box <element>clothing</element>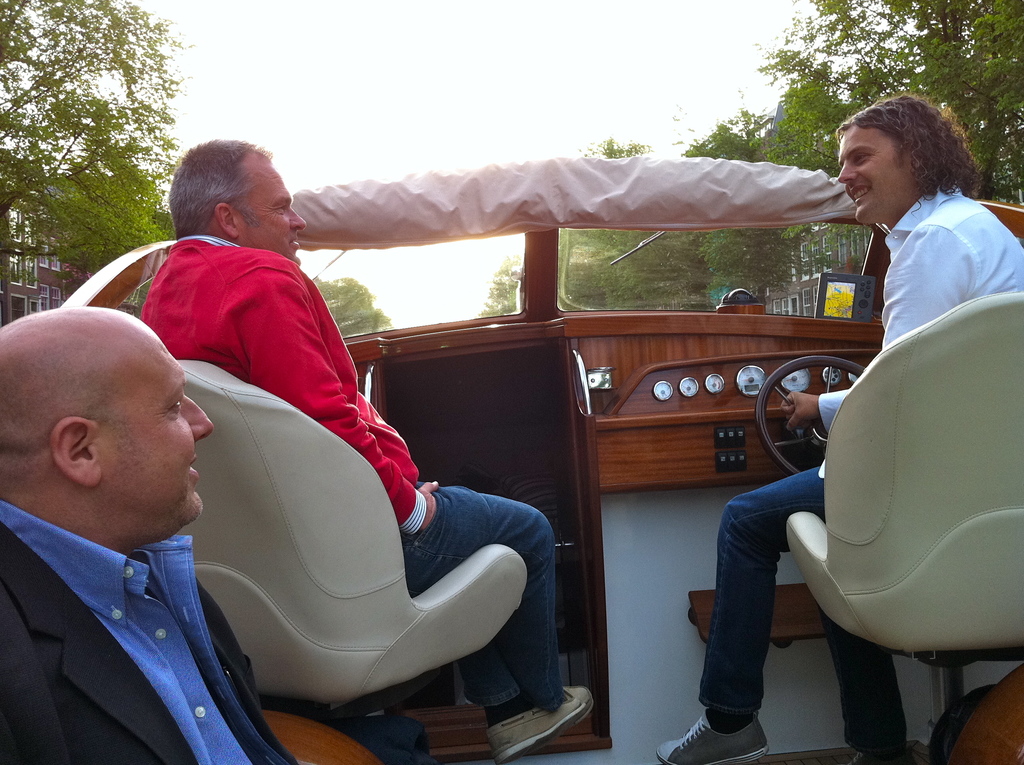
[139, 230, 561, 729]
